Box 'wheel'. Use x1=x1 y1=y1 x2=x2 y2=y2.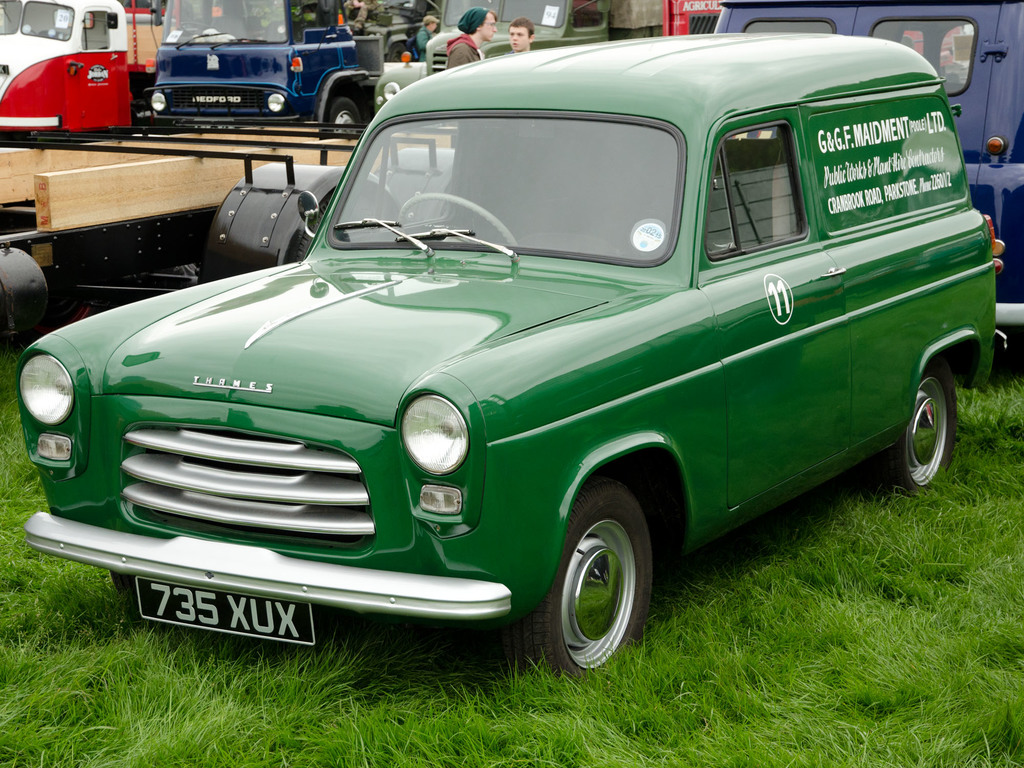
x1=201 y1=161 x2=410 y2=283.
